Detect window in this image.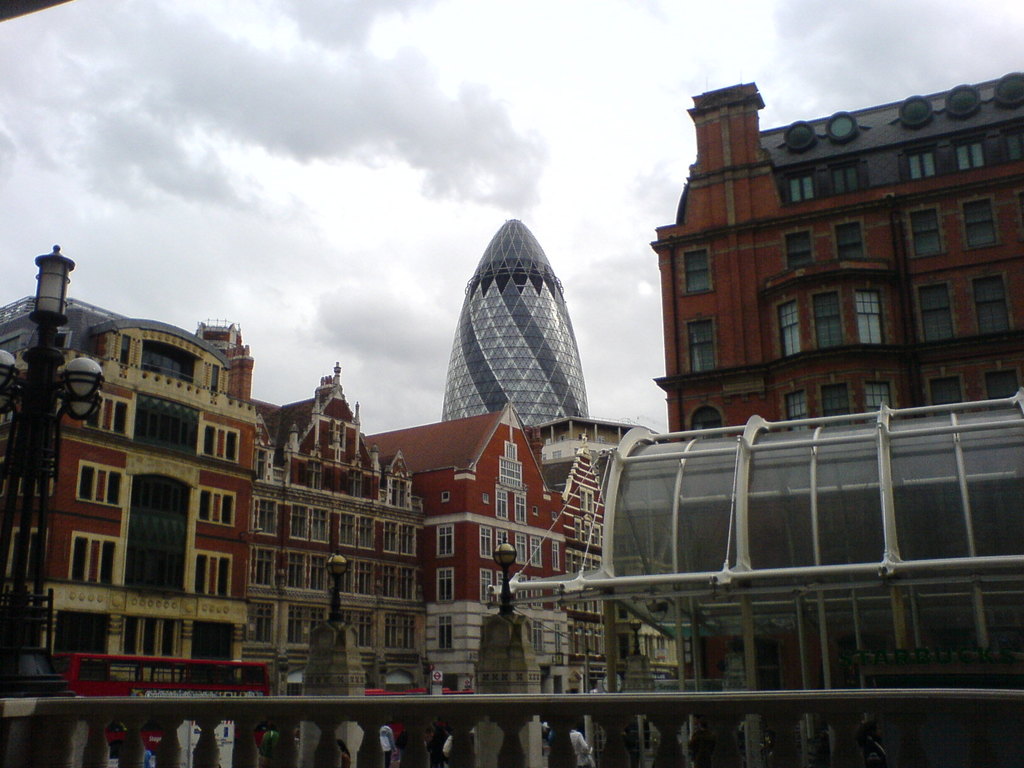
Detection: 477,521,561,569.
